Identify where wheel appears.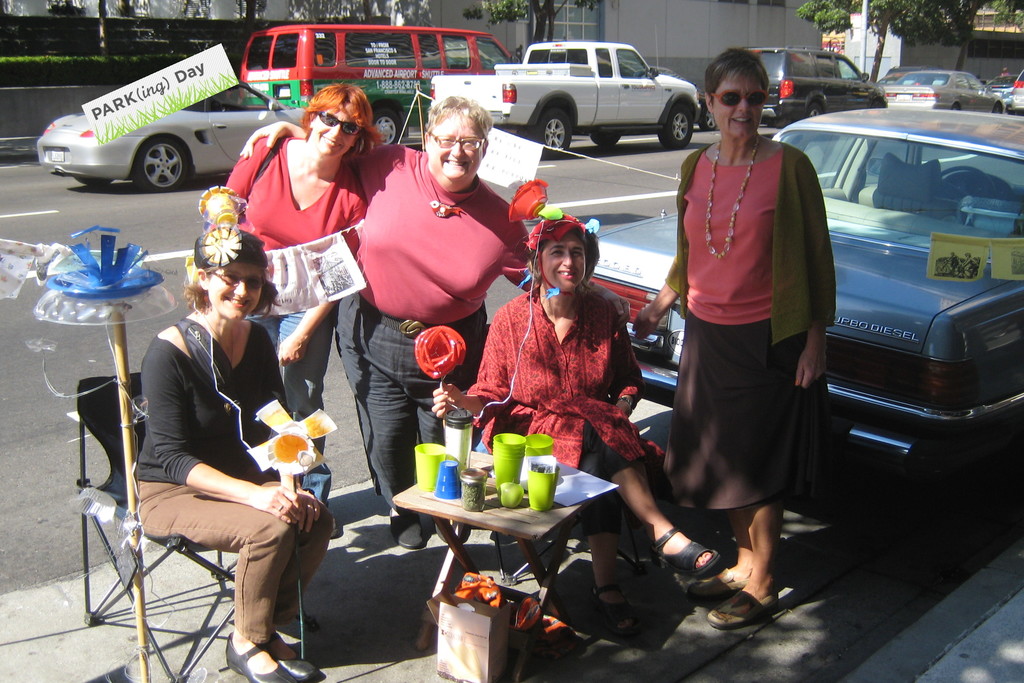
Appears at (955, 103, 963, 110).
